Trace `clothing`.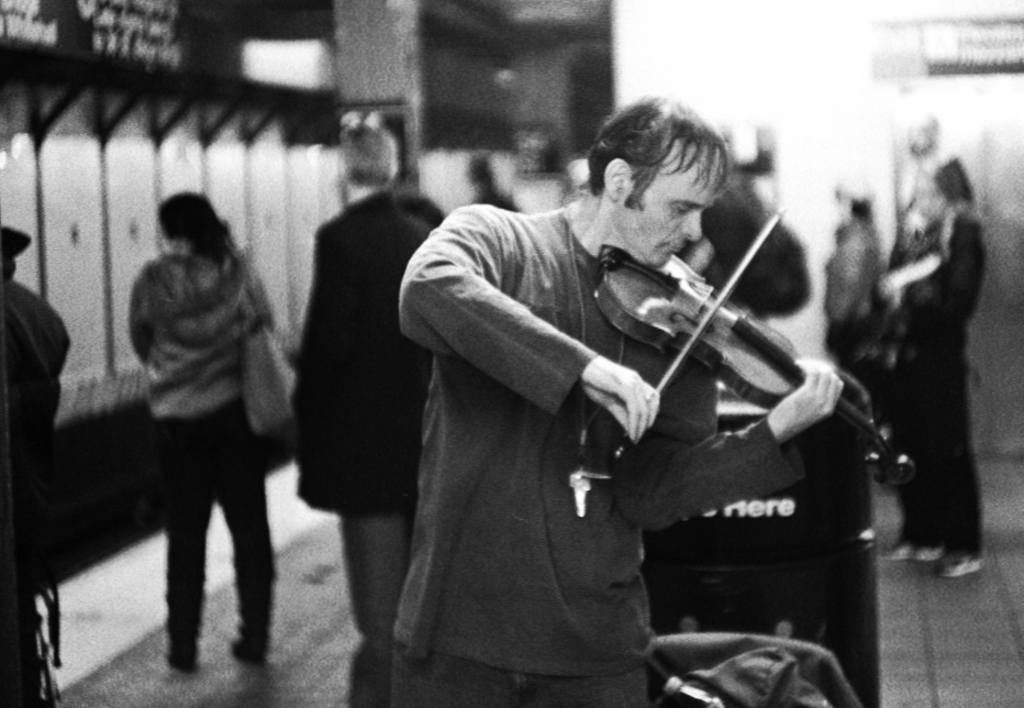
Traced to locate(286, 187, 452, 707).
